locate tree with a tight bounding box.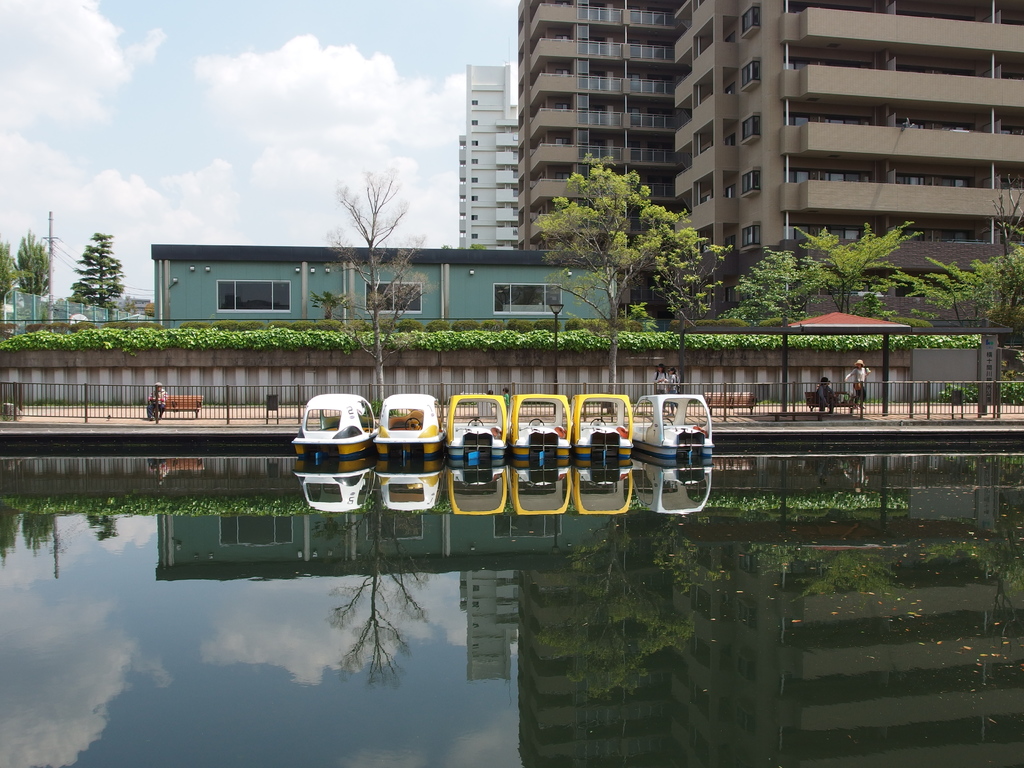
0:226:62:319.
